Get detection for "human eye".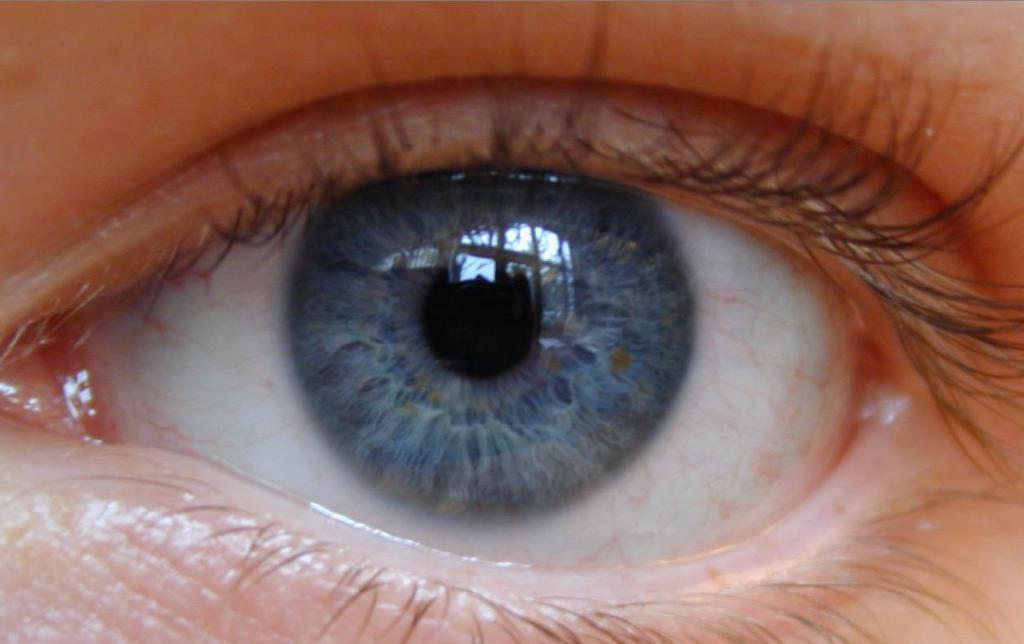
Detection: [0,0,1023,643].
